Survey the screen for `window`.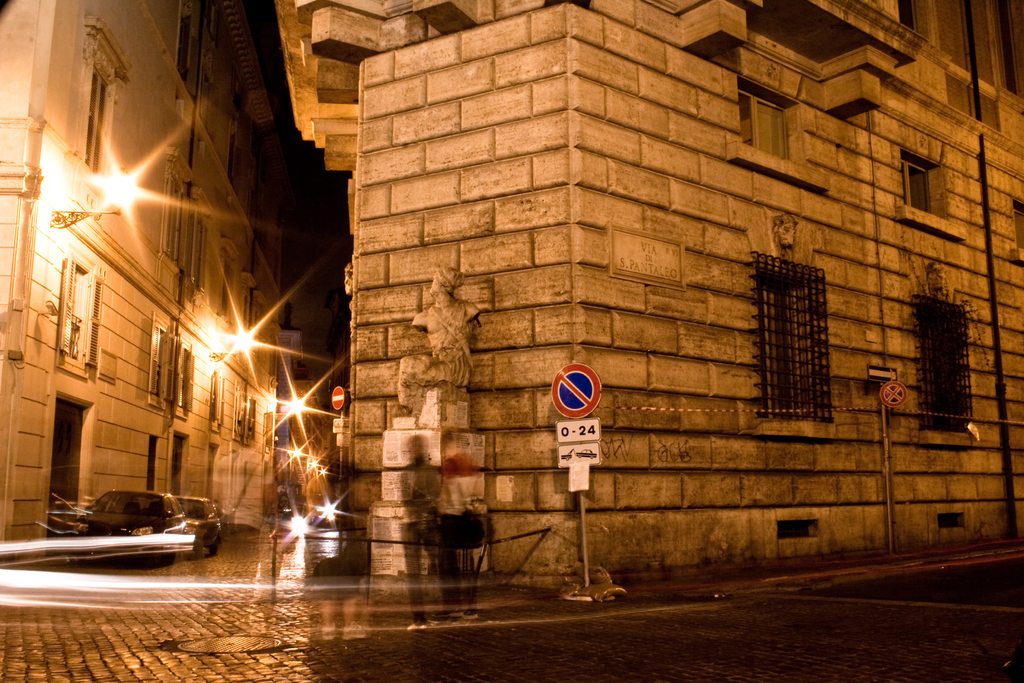
Survey found: {"x1": 736, "y1": 95, "x2": 794, "y2": 153}.
